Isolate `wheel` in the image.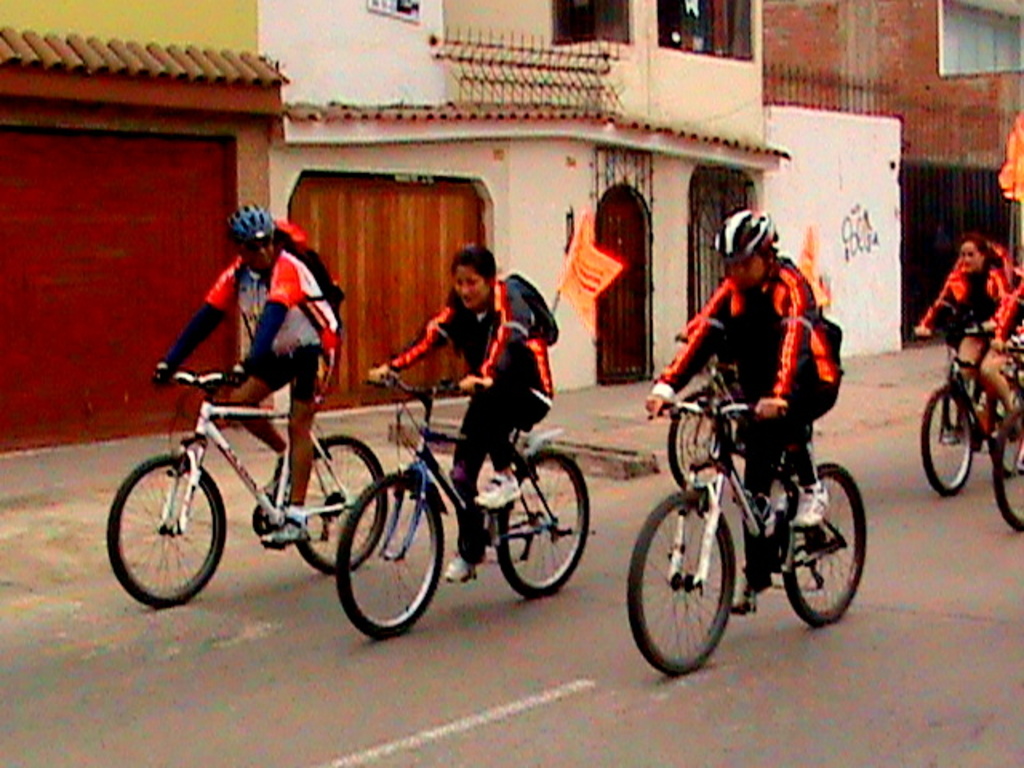
Isolated region: bbox=[101, 451, 229, 611].
